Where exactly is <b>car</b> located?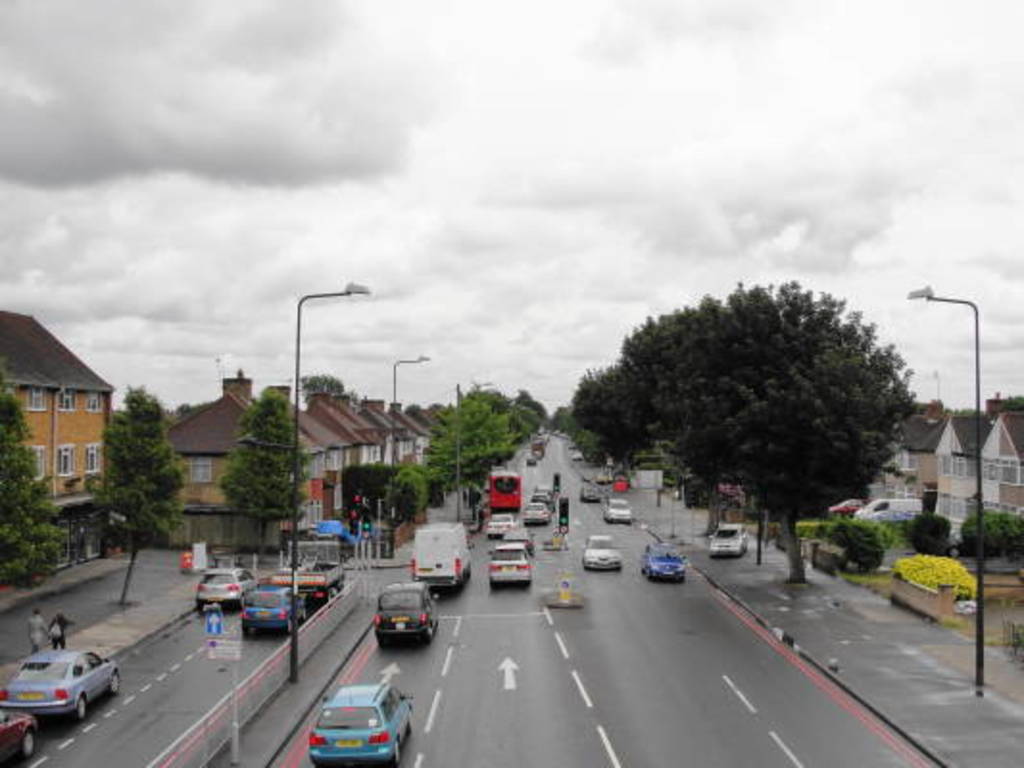
Its bounding box is locate(0, 641, 121, 718).
